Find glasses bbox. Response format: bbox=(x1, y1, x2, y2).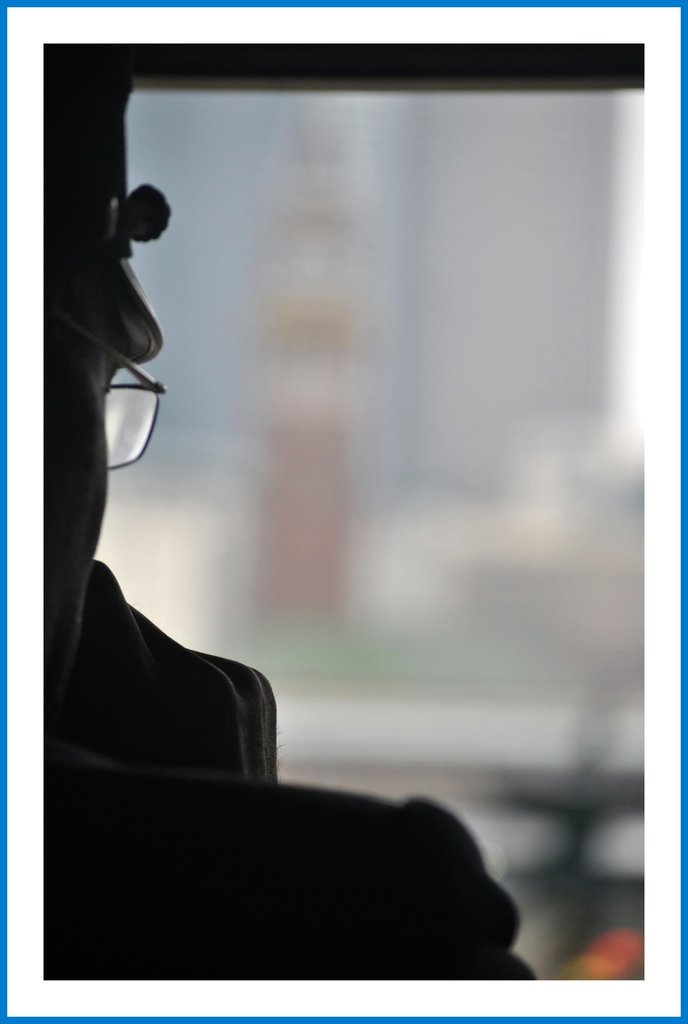
bbox=(44, 319, 163, 468).
